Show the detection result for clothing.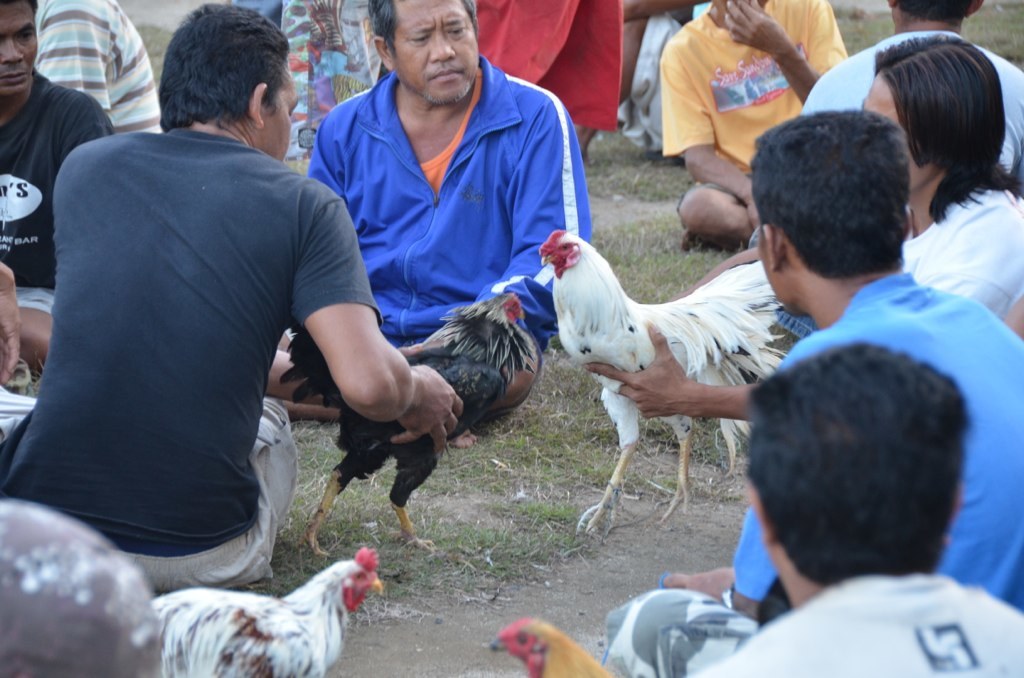
309/50/599/361.
